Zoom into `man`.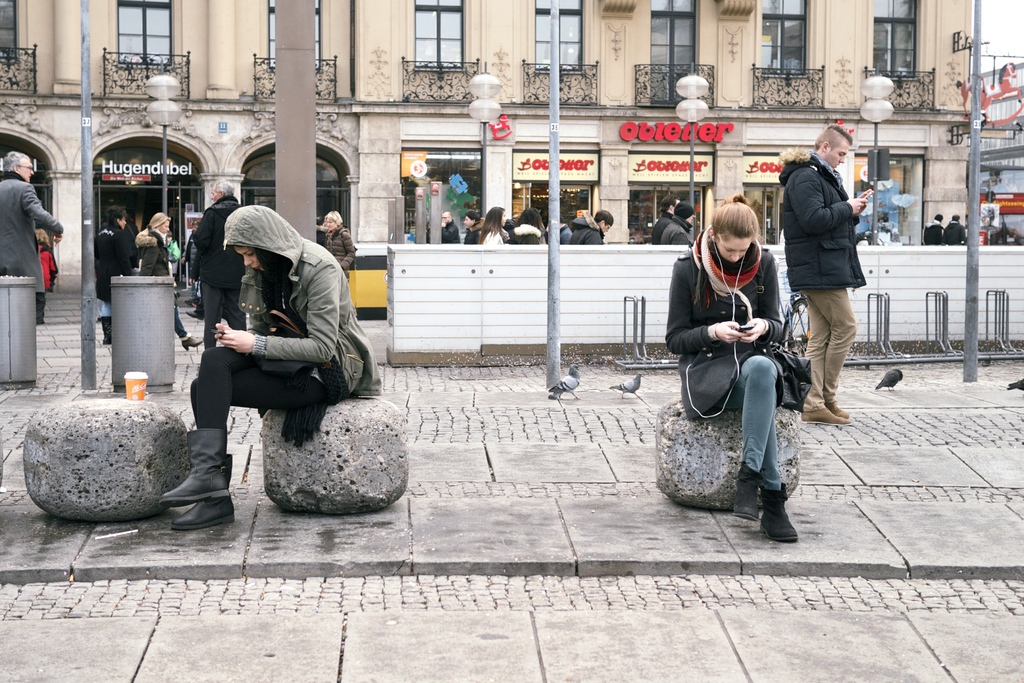
Zoom target: (170, 199, 372, 498).
